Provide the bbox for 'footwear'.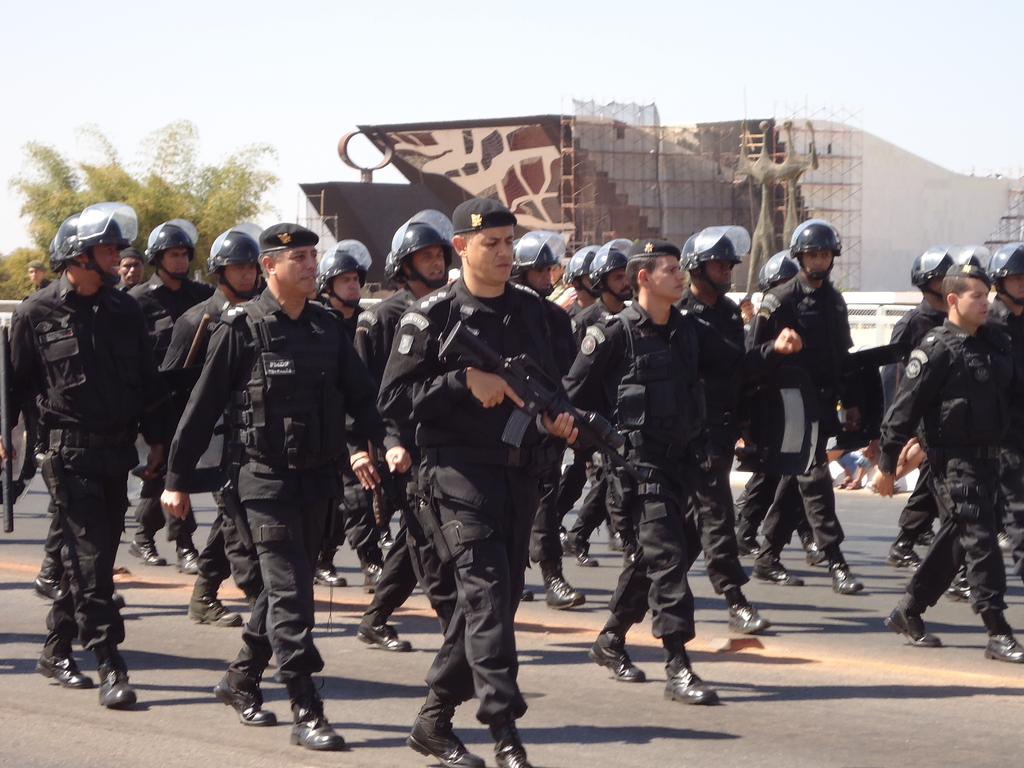
[left=311, top=548, right=347, bottom=581].
